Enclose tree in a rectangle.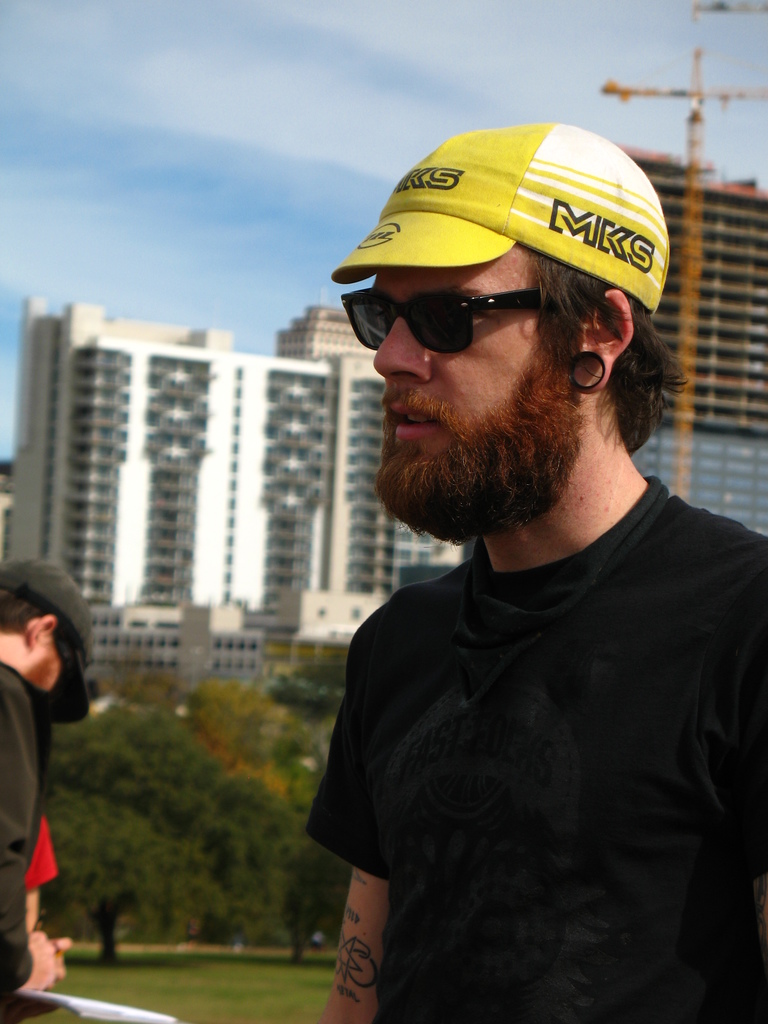
crop(26, 780, 253, 965).
